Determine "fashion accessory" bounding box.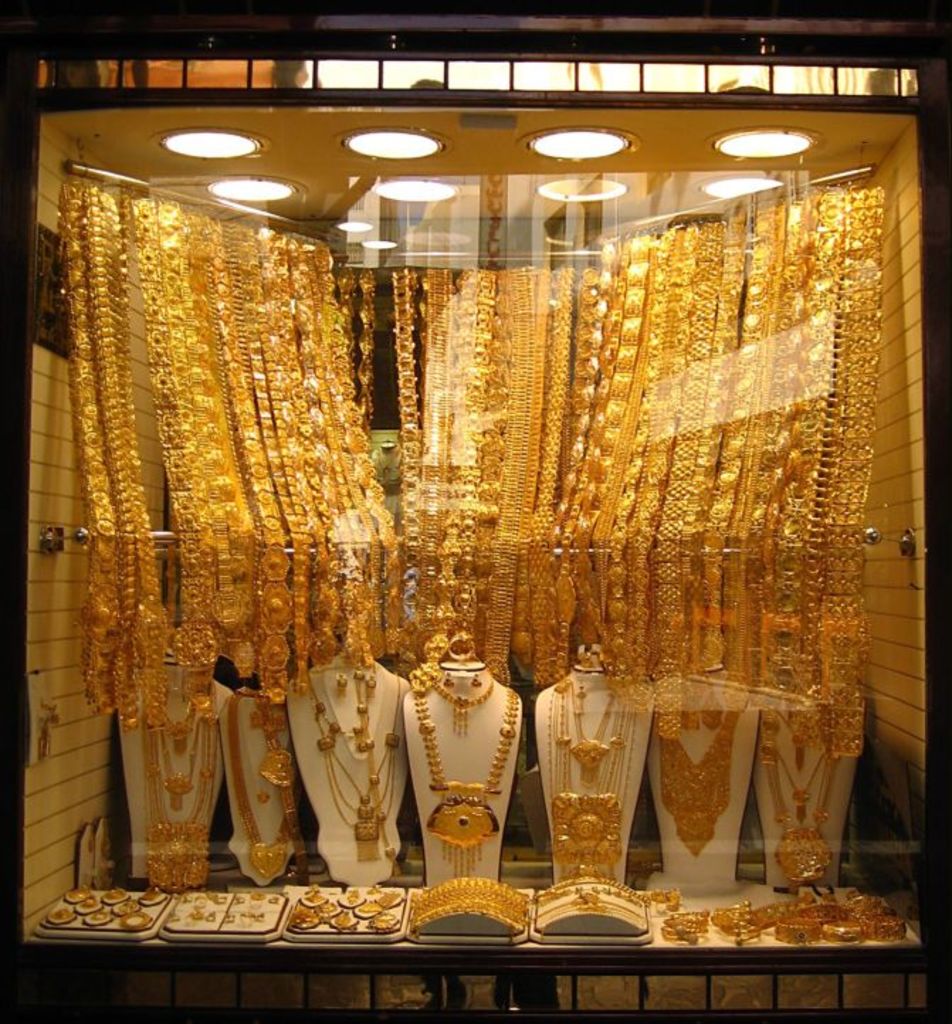
Determined: <bbox>223, 684, 304, 879</bbox>.
